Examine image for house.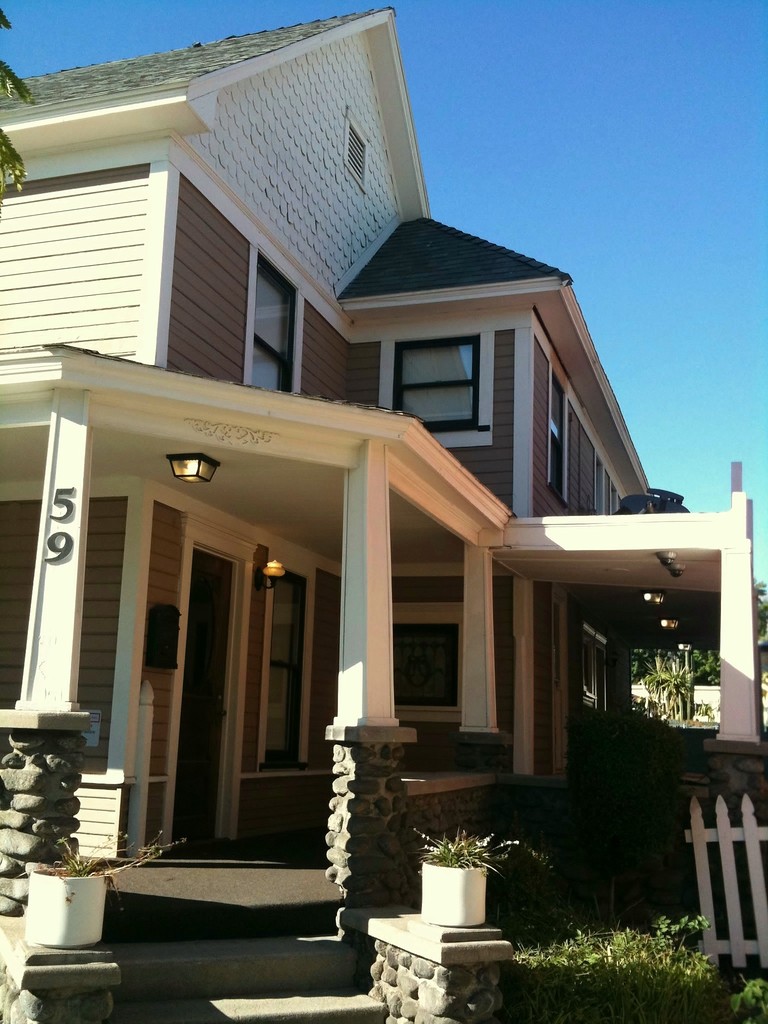
Examination result: 0, 6, 766, 934.
